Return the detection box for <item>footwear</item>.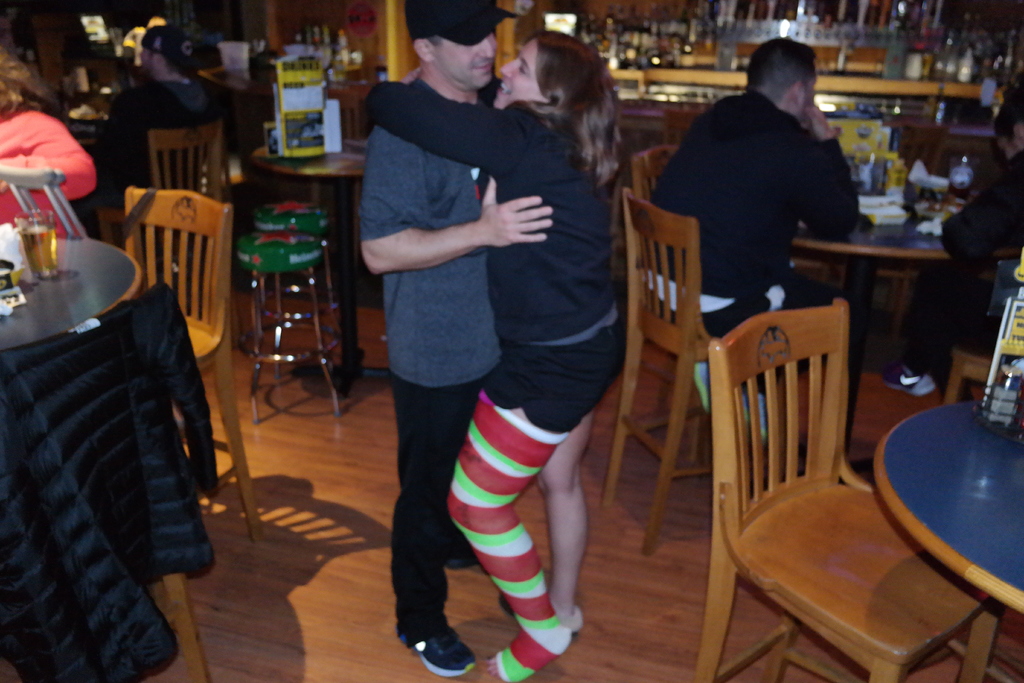
bbox(396, 621, 478, 679).
